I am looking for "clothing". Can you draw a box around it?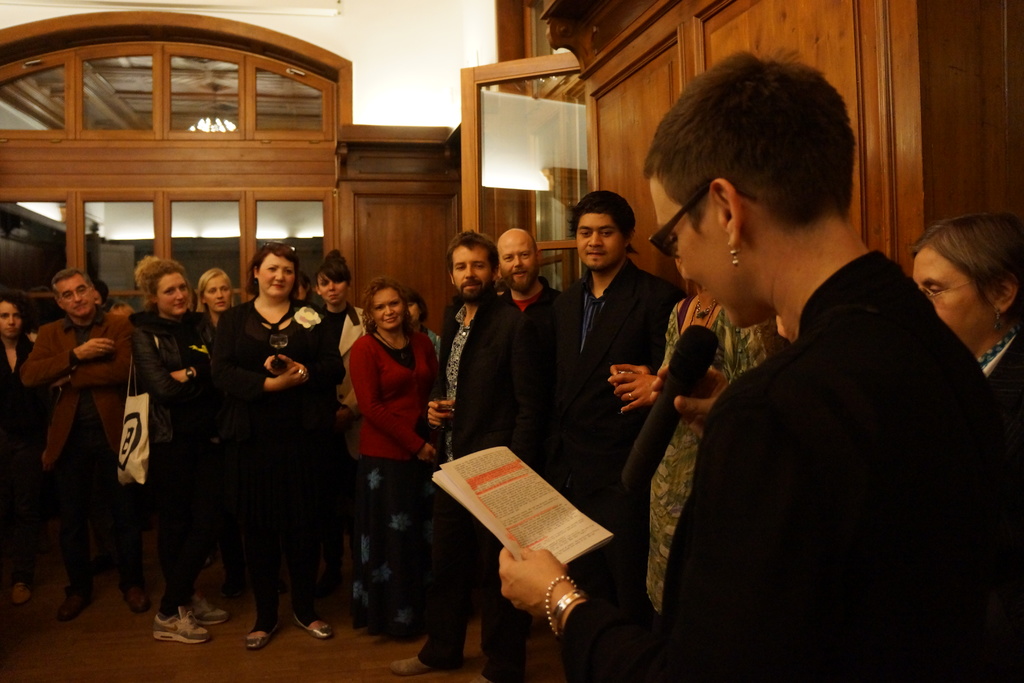
Sure, the bounding box is [left=191, top=300, right=346, bottom=621].
